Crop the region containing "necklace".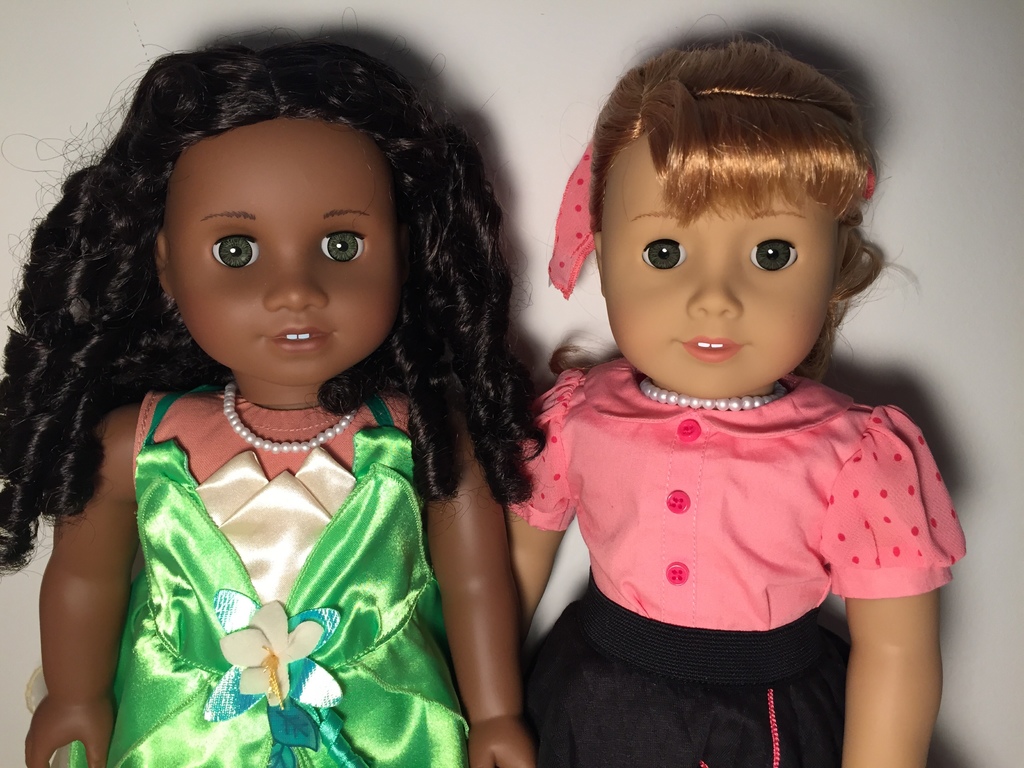
Crop region: BBox(639, 379, 785, 413).
